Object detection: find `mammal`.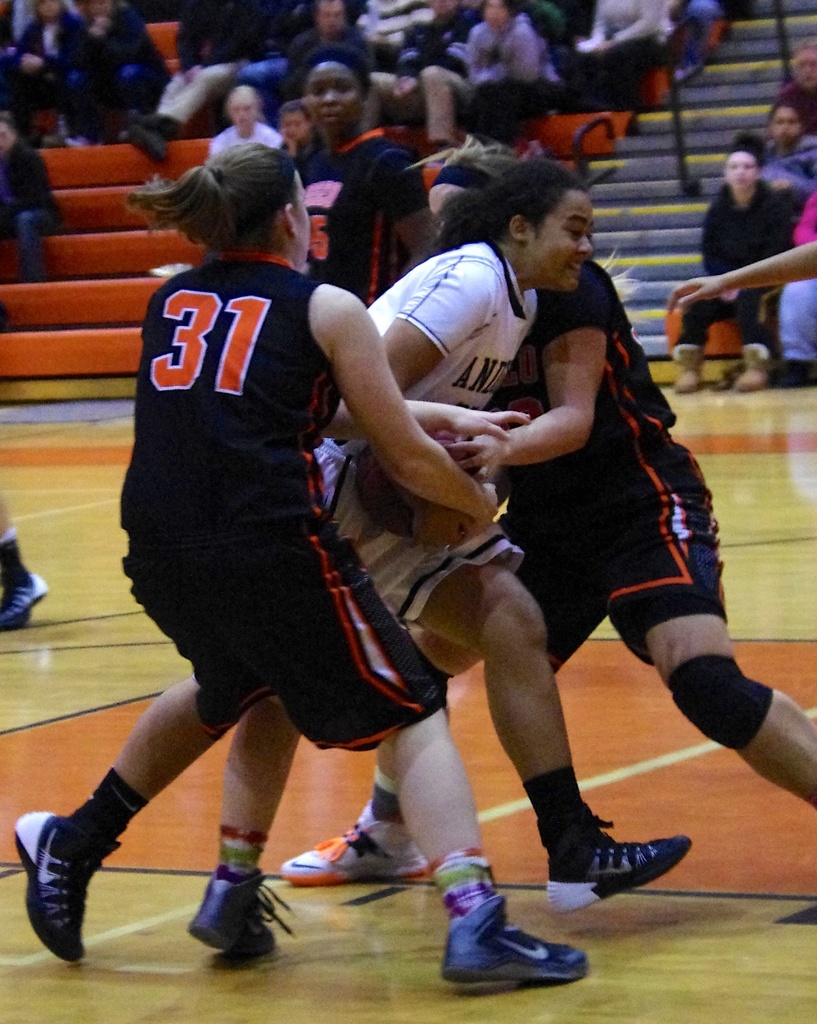
crop(663, 135, 795, 387).
